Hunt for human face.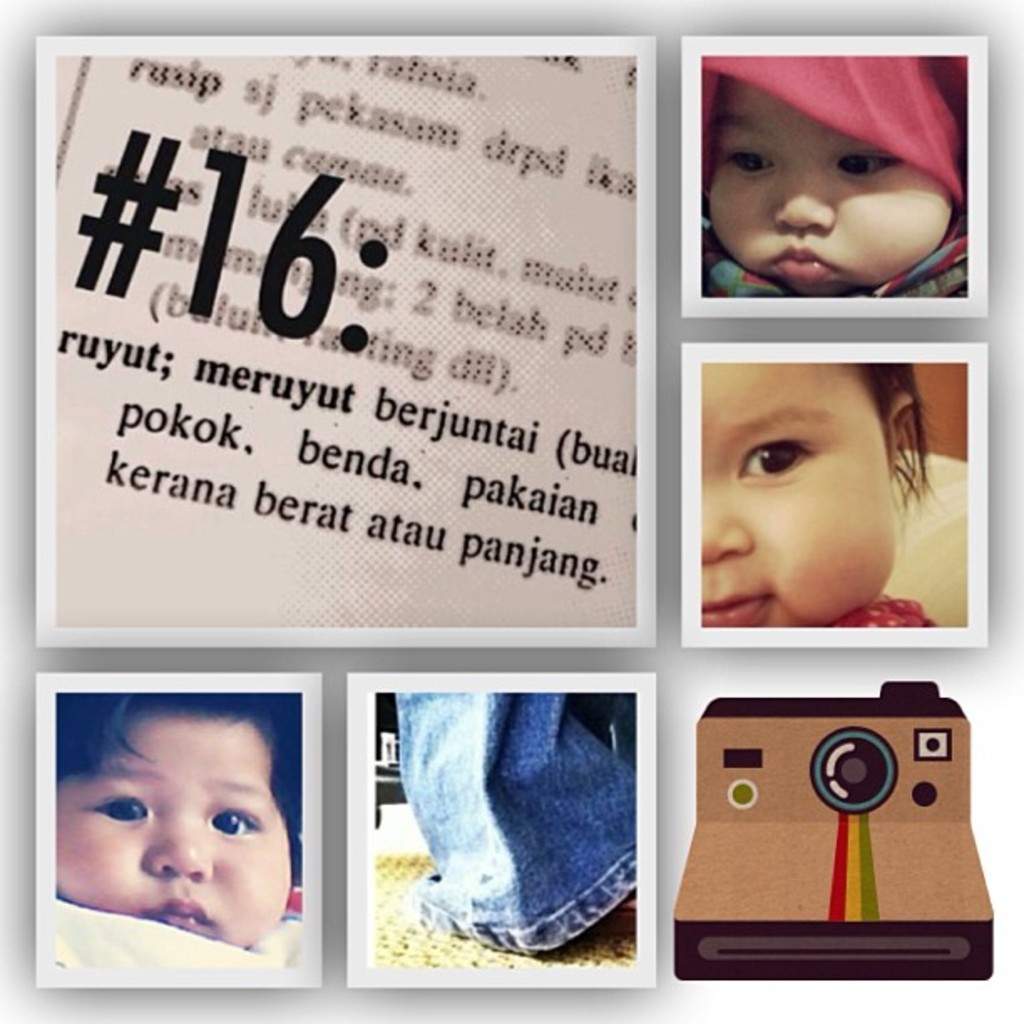
Hunted down at locate(694, 356, 892, 632).
